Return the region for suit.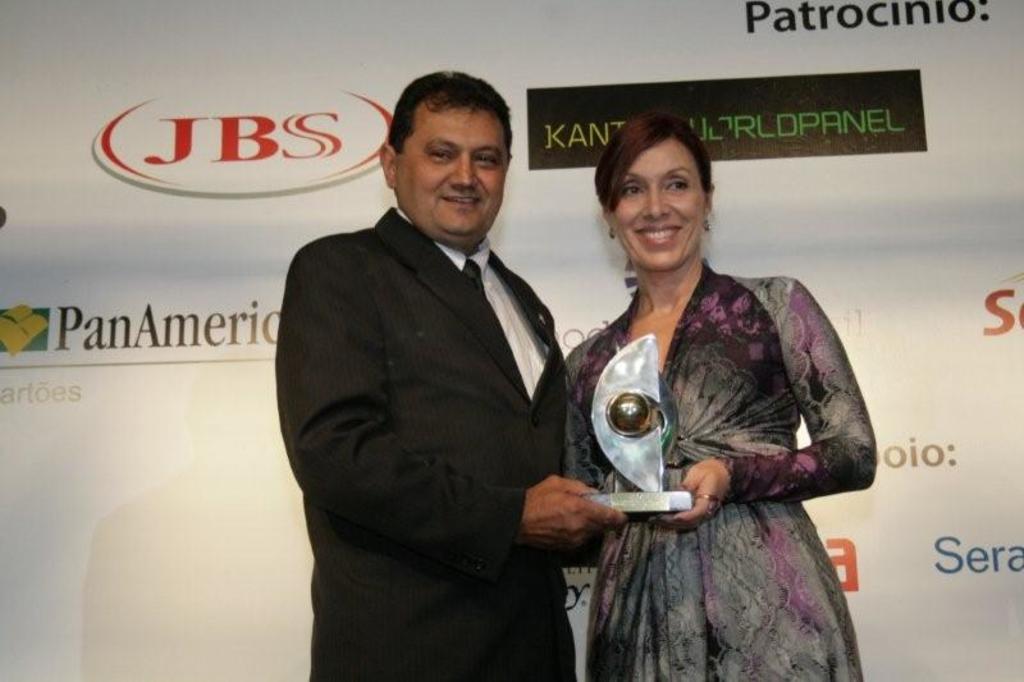
{"left": 262, "top": 120, "right": 609, "bottom": 665}.
